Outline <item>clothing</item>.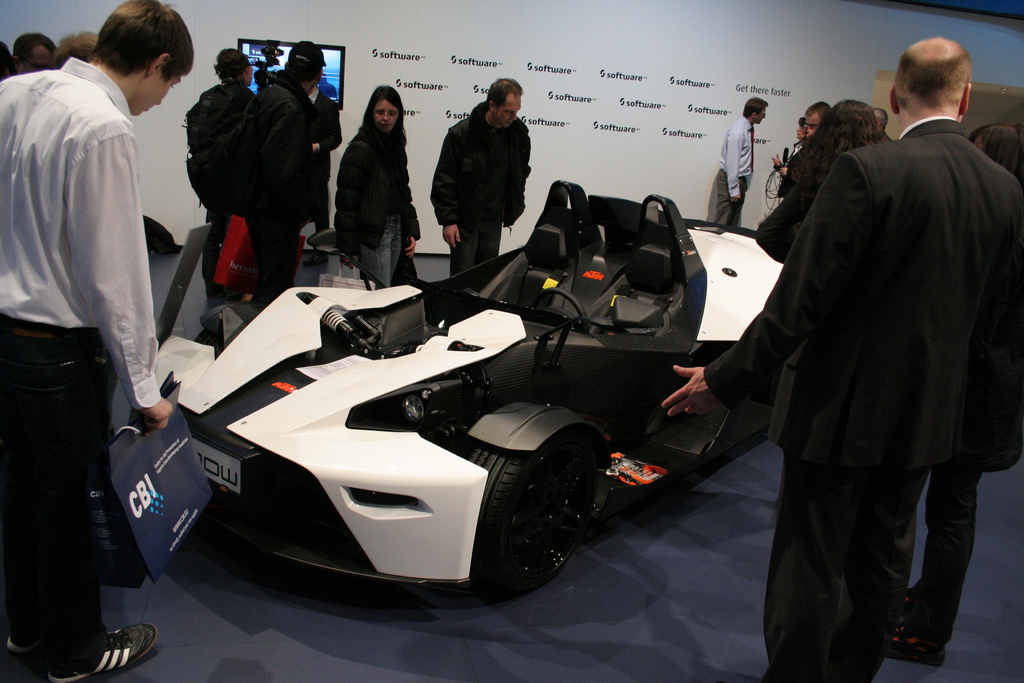
Outline: 916,160,1023,644.
